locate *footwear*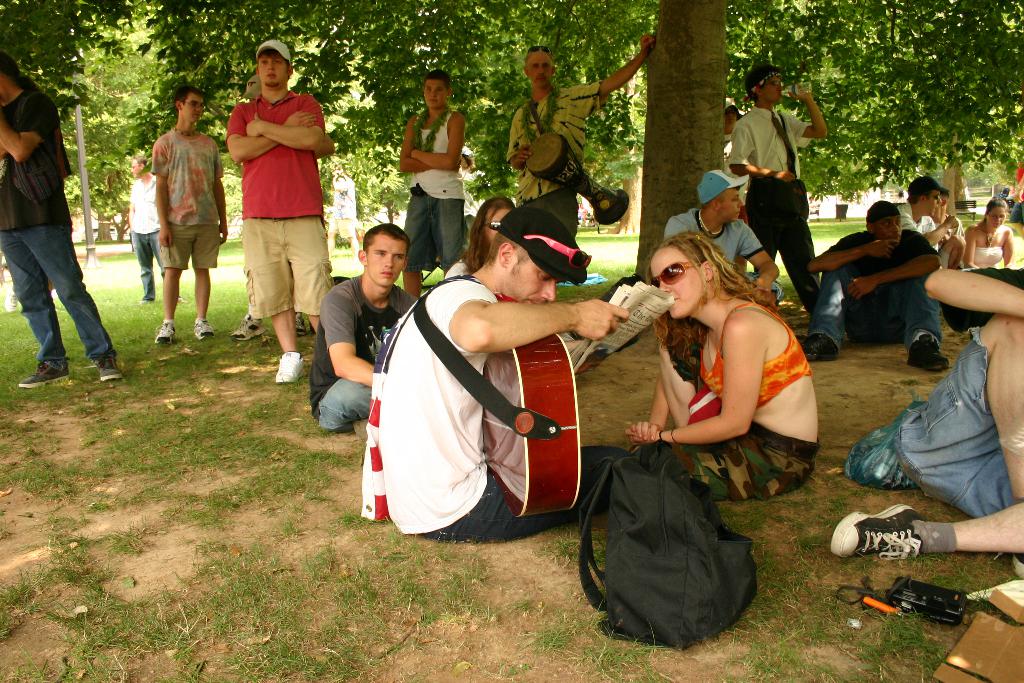
230:315:268:345
